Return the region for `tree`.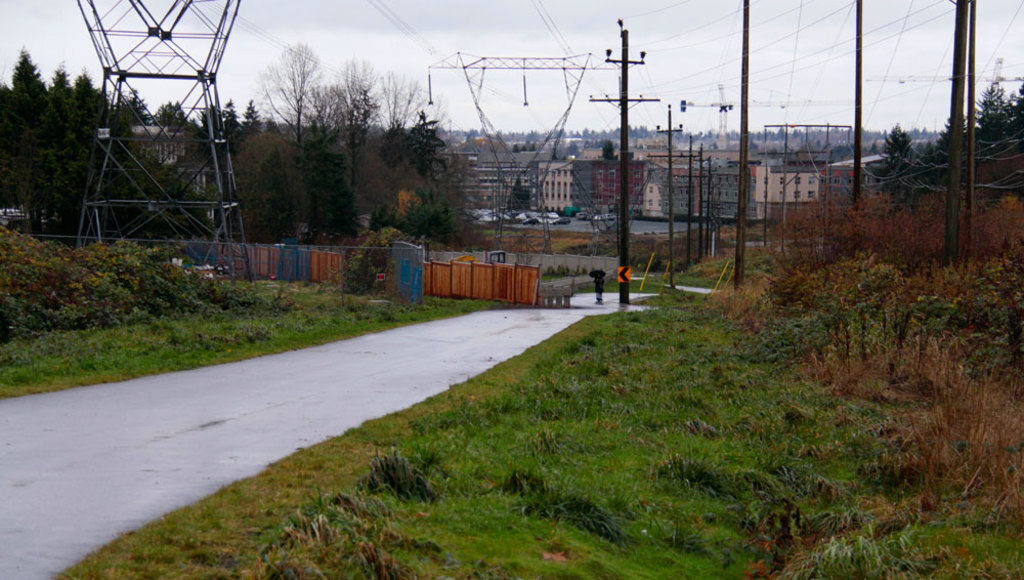
[x1=15, y1=49, x2=76, y2=216].
